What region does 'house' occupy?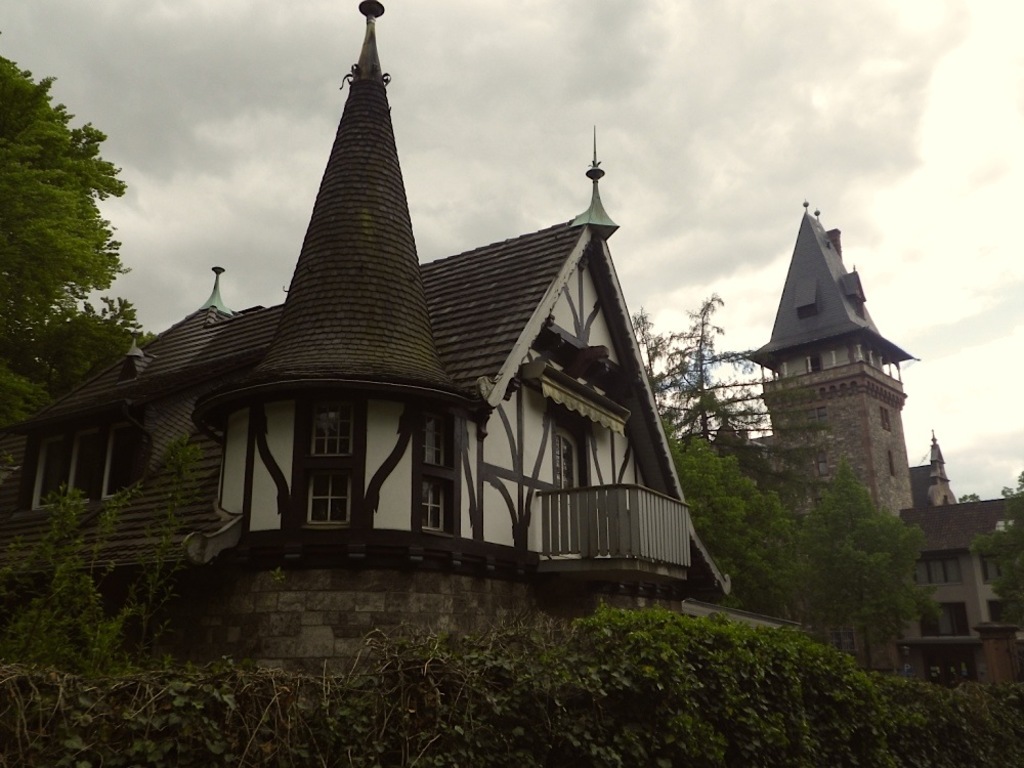
722, 213, 1016, 687.
